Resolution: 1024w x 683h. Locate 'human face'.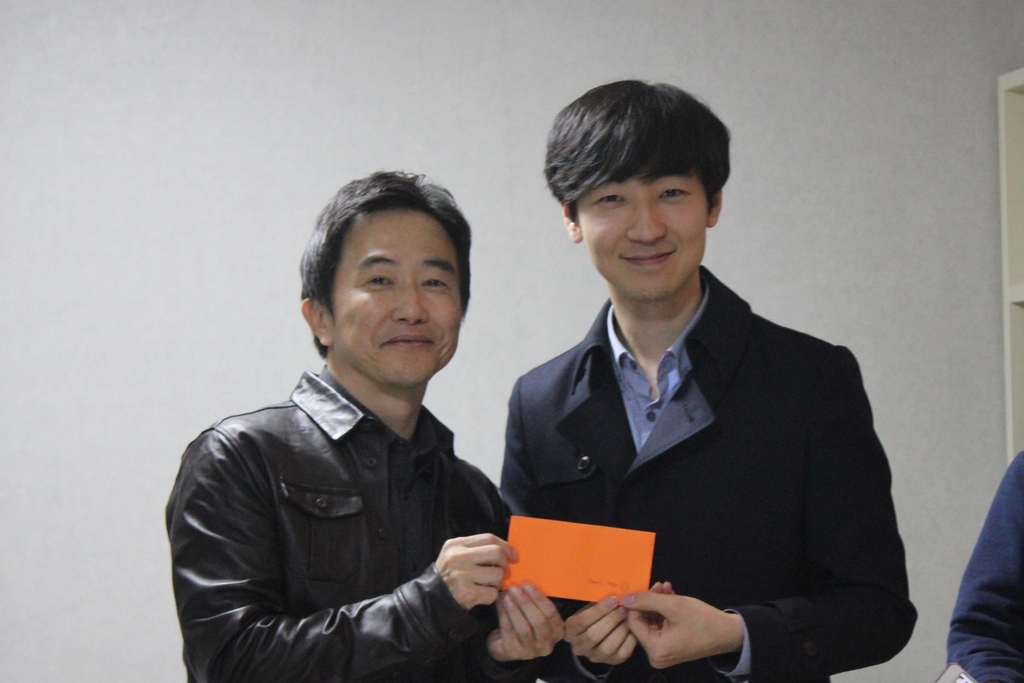
rect(572, 170, 704, 304).
